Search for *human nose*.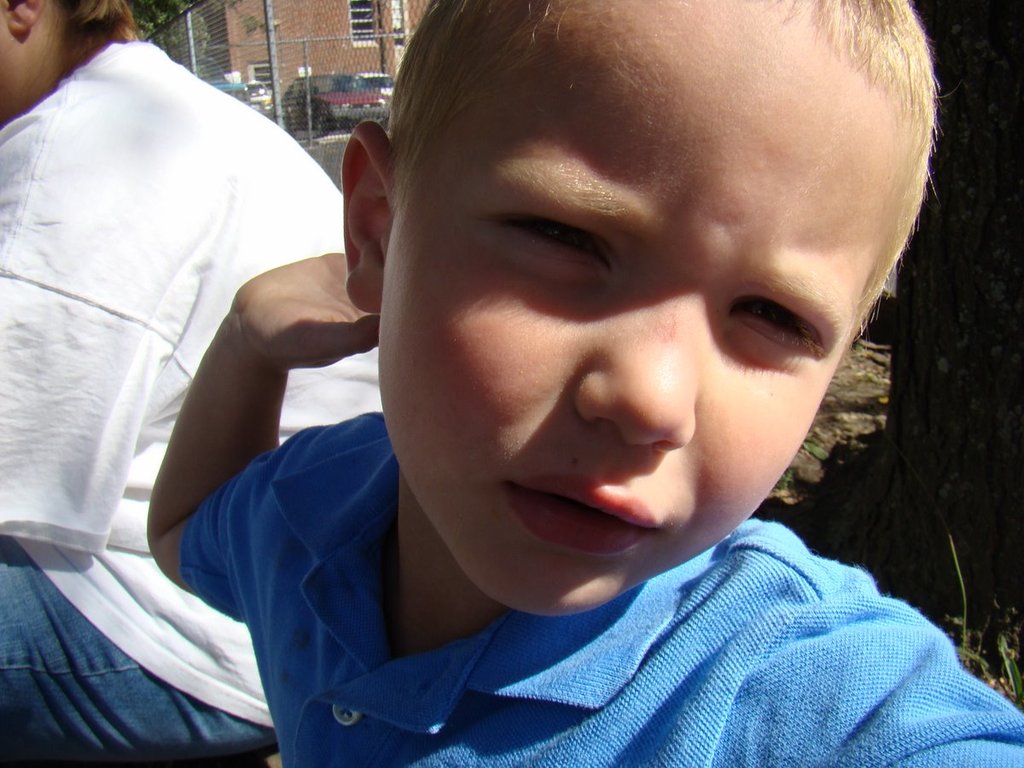
Found at [573, 282, 696, 449].
